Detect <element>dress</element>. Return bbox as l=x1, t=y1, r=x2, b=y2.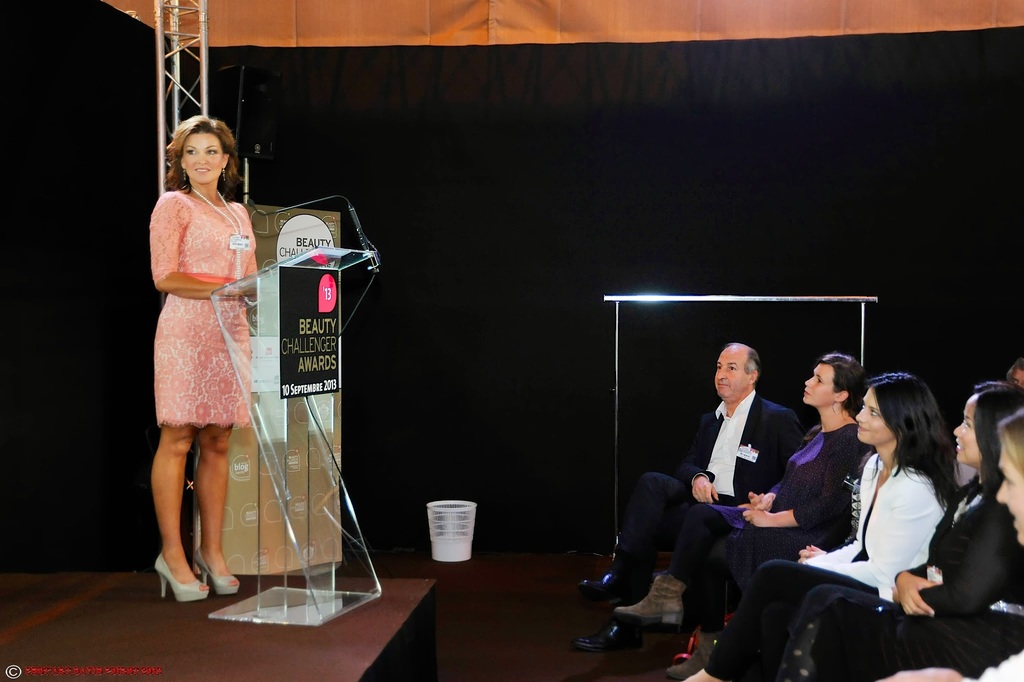
l=154, t=191, r=257, b=428.
